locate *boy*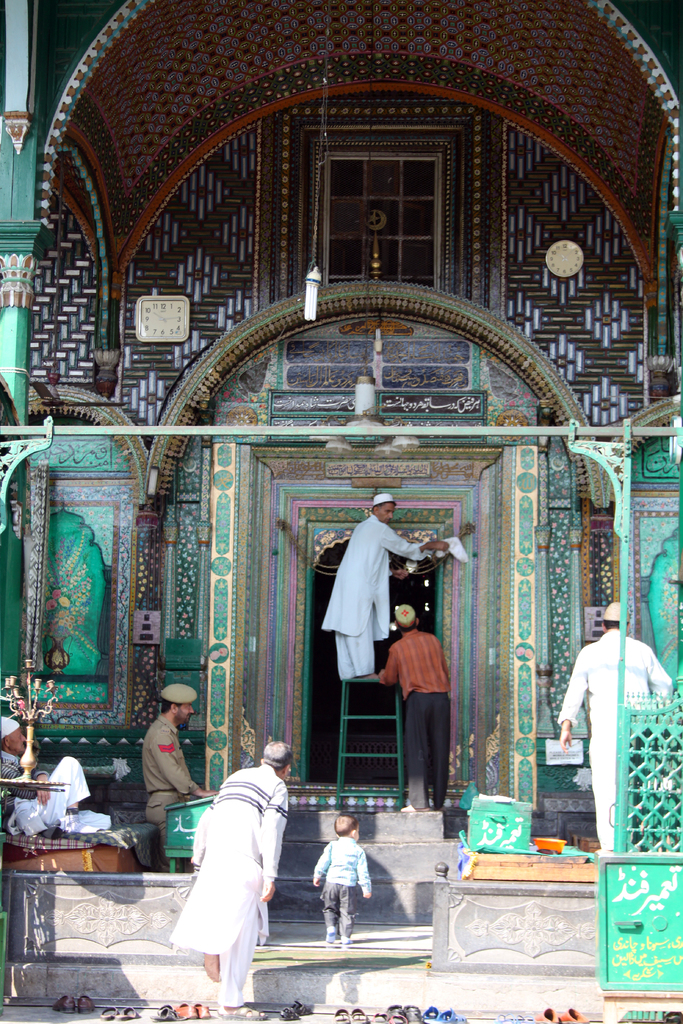
locate(311, 812, 376, 945)
